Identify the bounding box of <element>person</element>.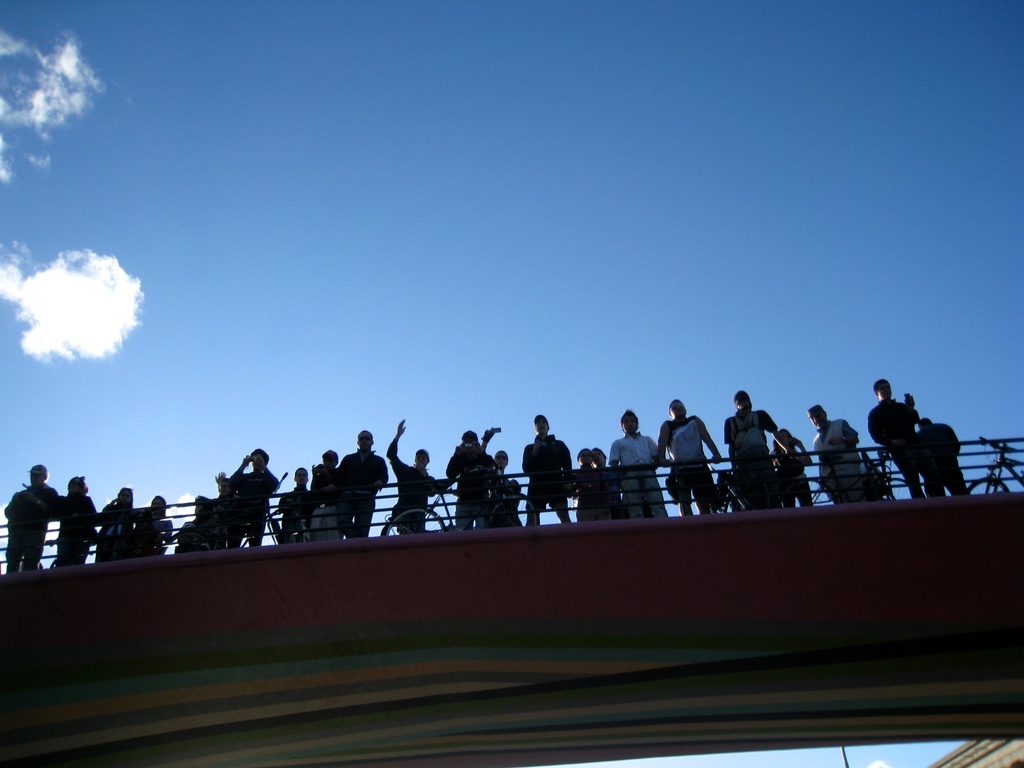
bbox=(807, 401, 860, 504).
